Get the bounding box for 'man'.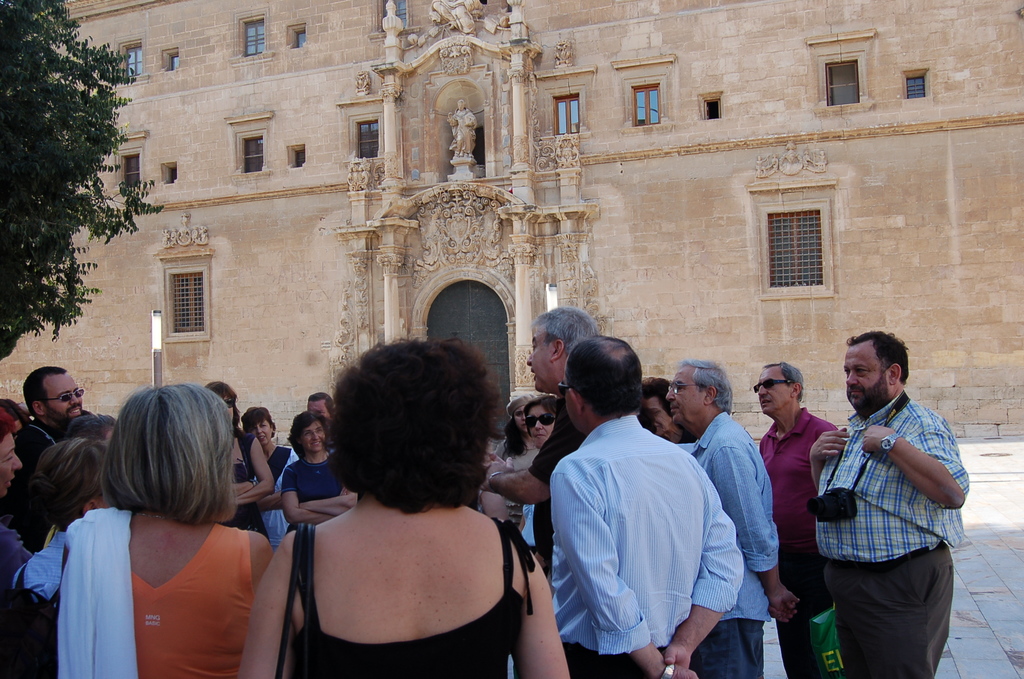
l=14, t=362, r=85, b=468.
